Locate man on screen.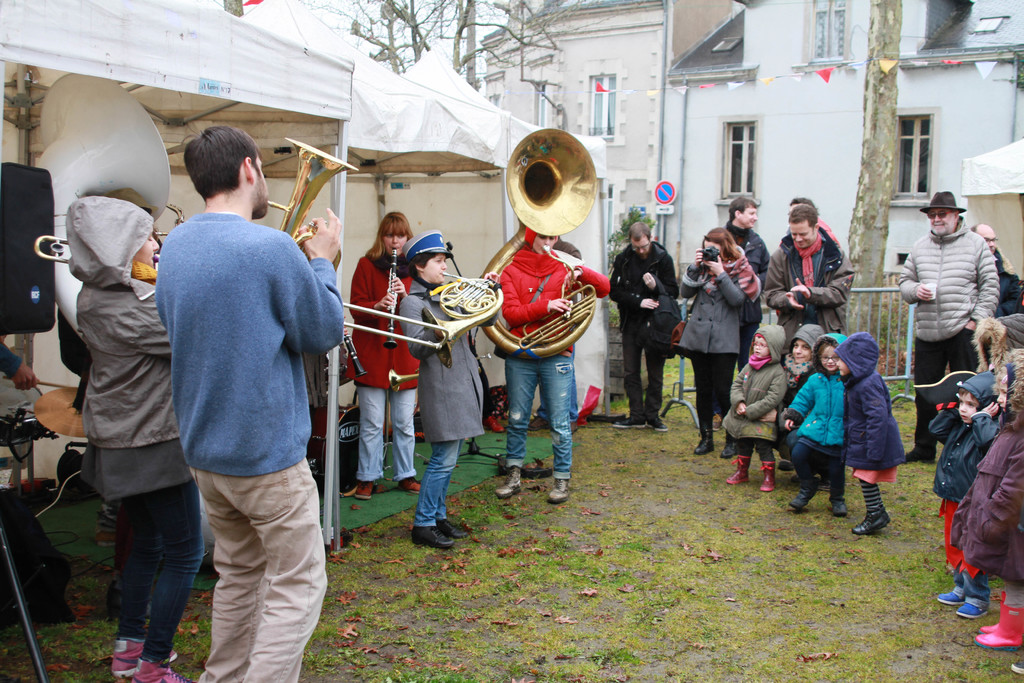
On screen at bbox=(0, 343, 40, 391).
